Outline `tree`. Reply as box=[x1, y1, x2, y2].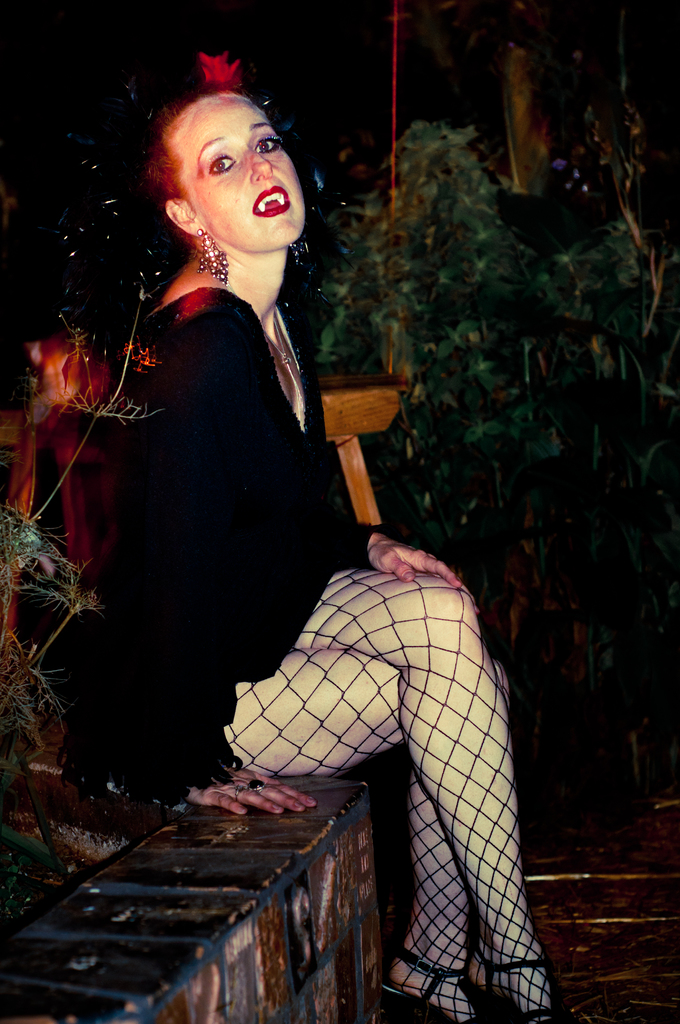
box=[400, 0, 679, 413].
